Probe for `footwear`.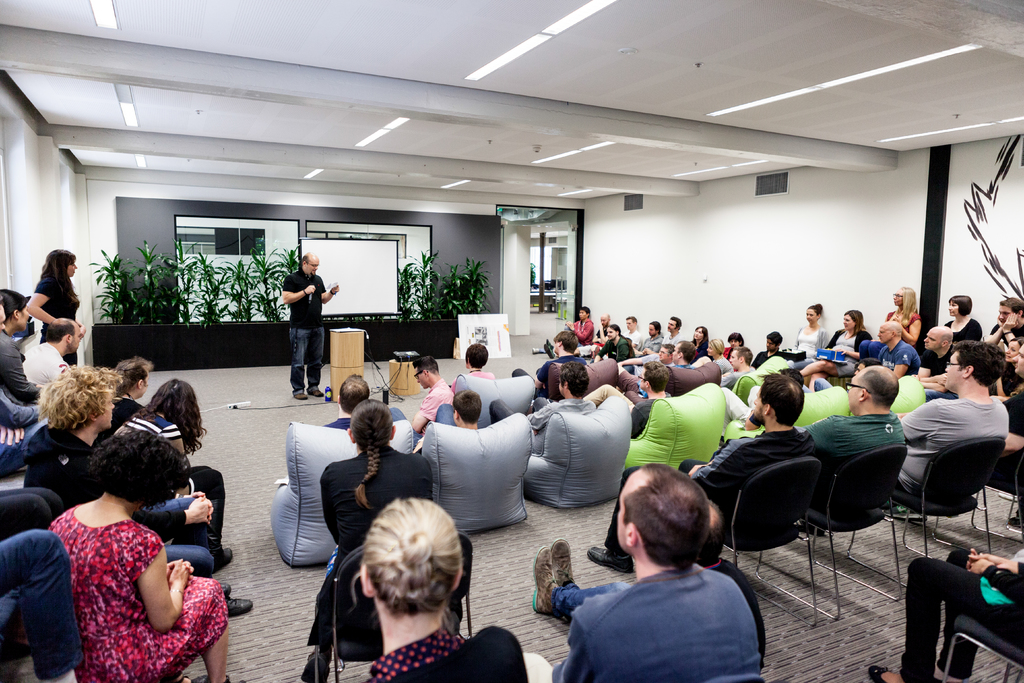
Probe result: pyautogui.locateOnScreen(867, 666, 890, 682).
